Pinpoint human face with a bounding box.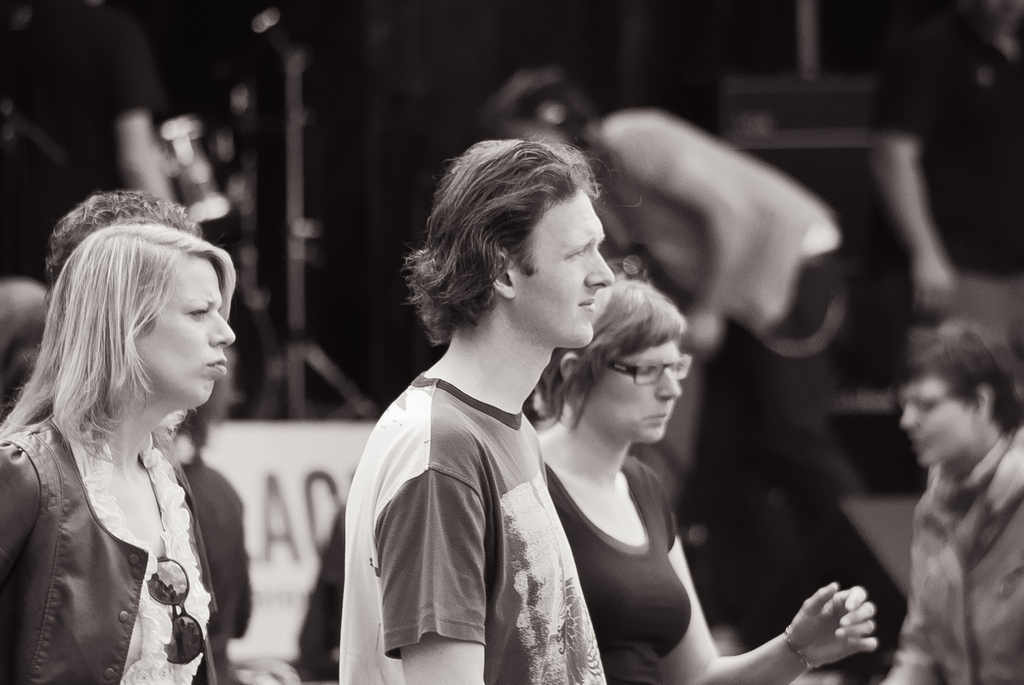
l=588, t=335, r=686, b=448.
